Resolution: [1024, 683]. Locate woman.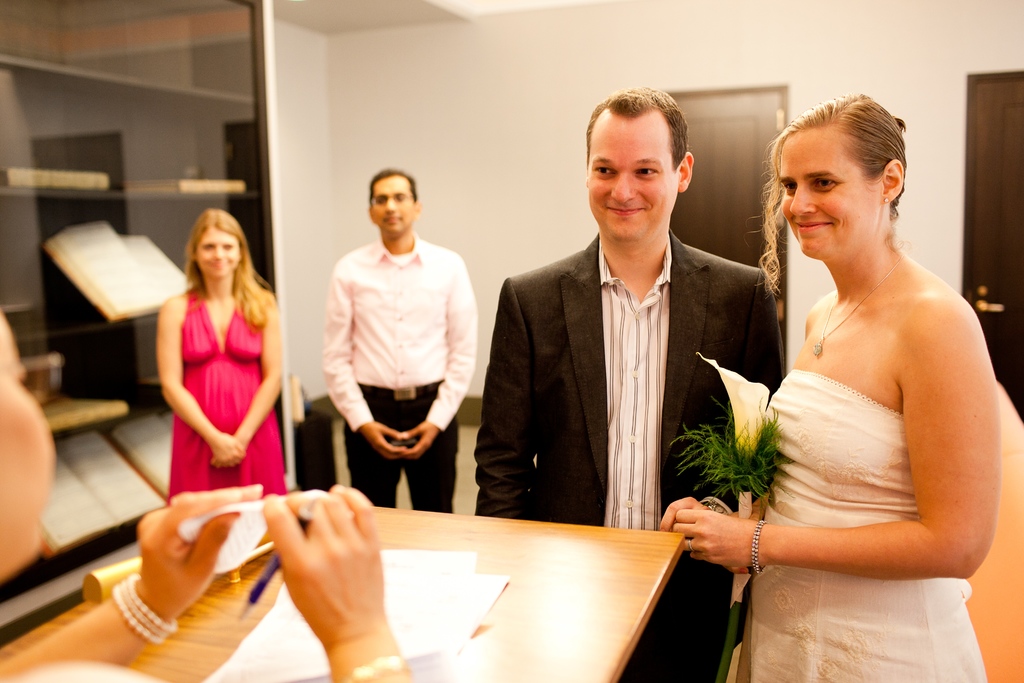
[x1=707, y1=82, x2=1000, y2=682].
